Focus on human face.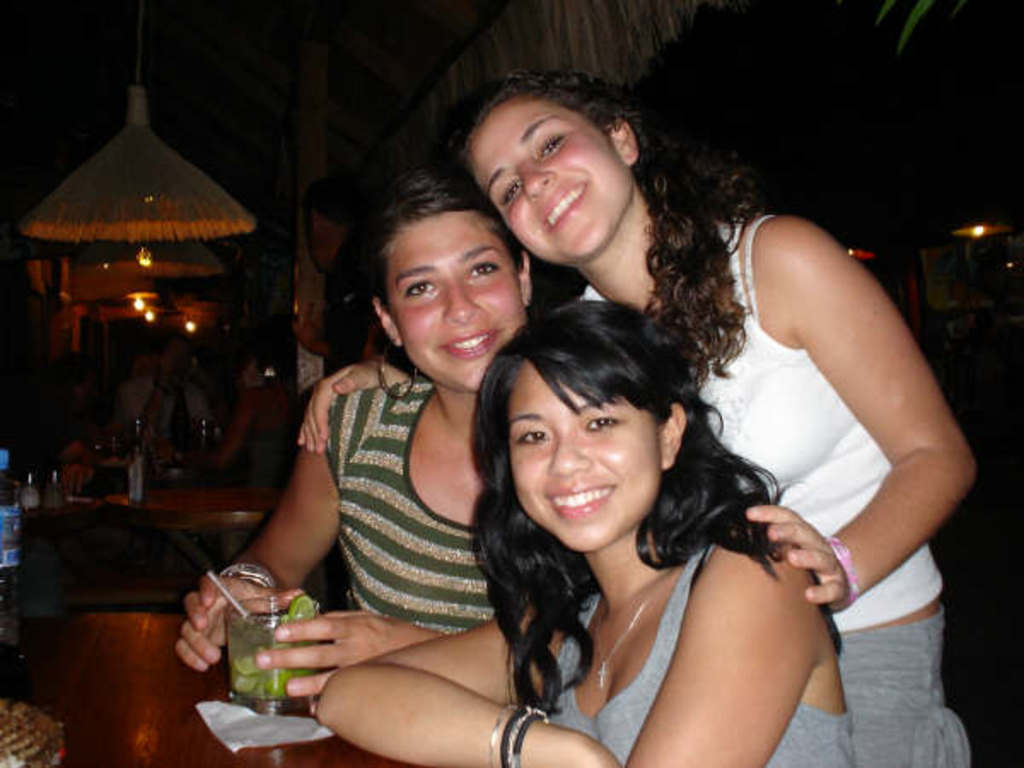
Focused at Rect(517, 362, 660, 555).
